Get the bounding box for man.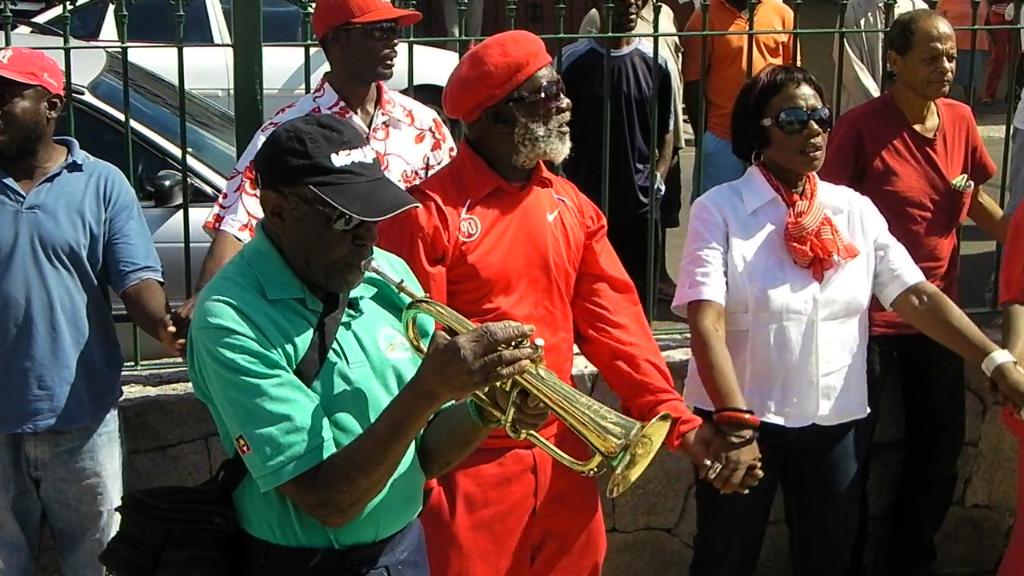
select_region(815, 6, 1008, 575).
